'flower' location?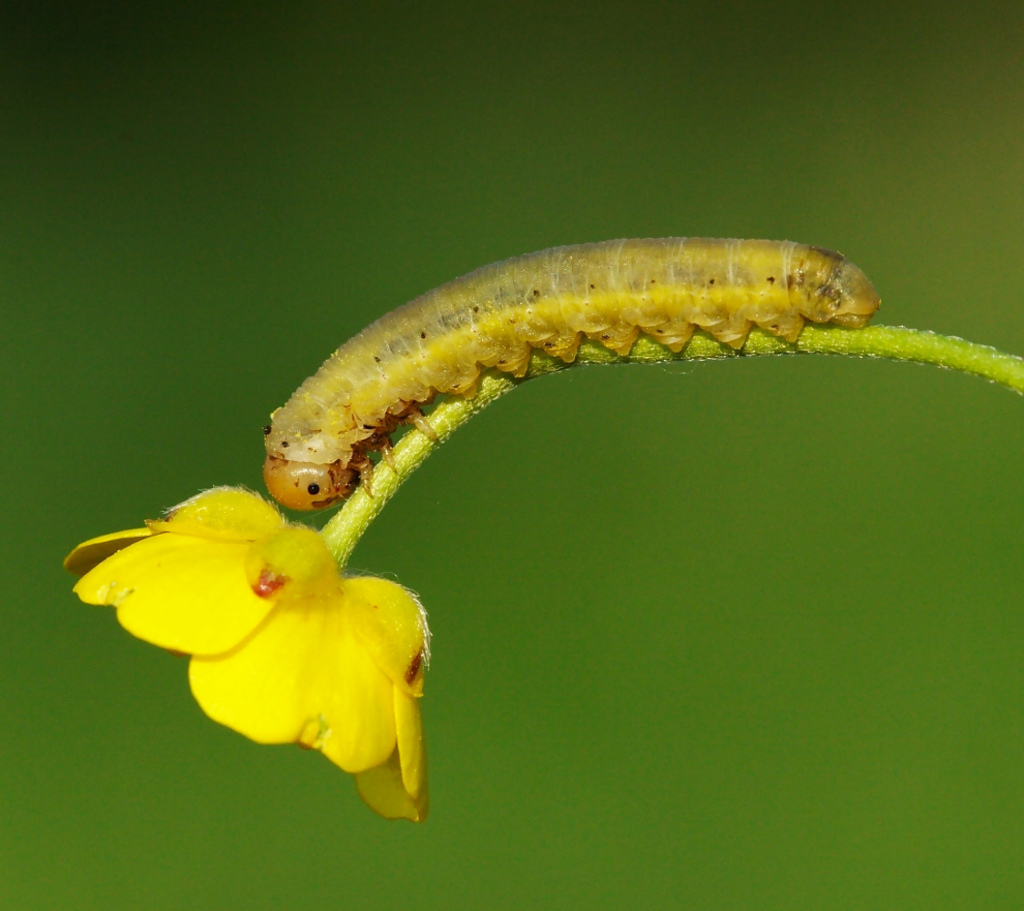
Rect(64, 482, 432, 821)
